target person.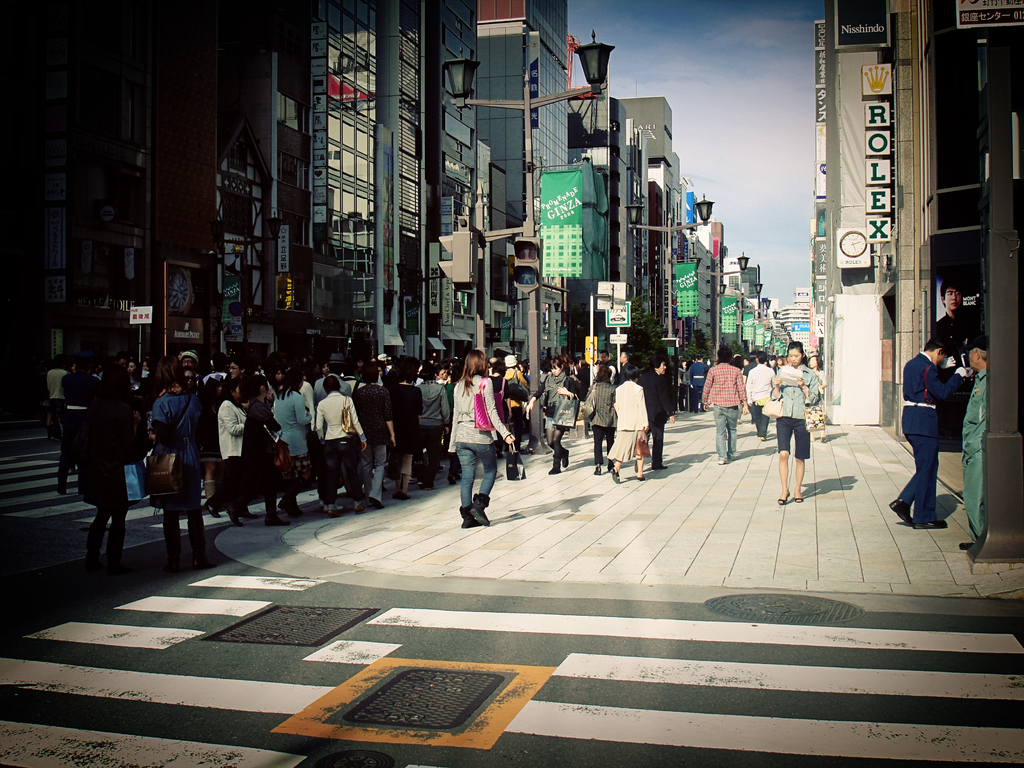
Target region: 808, 356, 828, 444.
